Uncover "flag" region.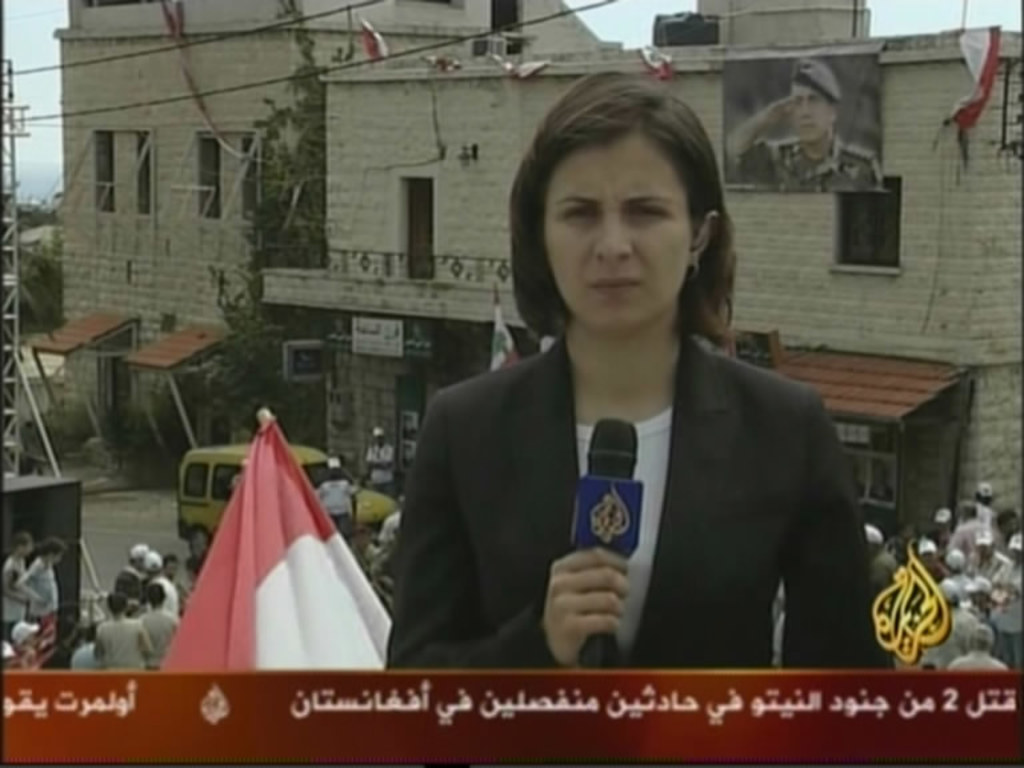
Uncovered: (left=153, top=405, right=400, bottom=692).
